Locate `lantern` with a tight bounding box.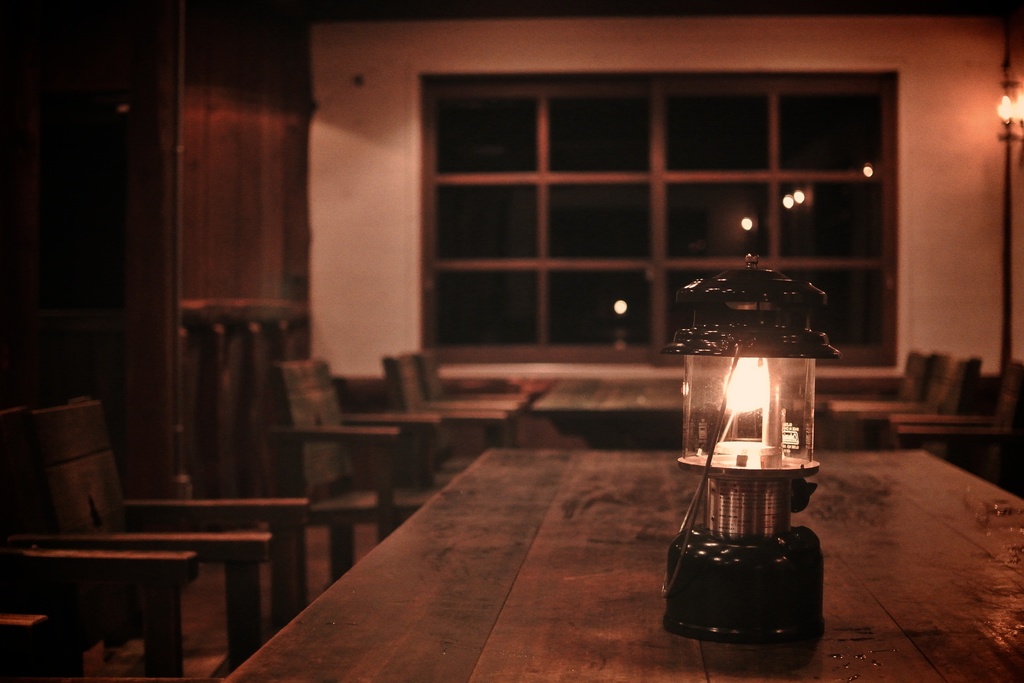
x1=660 y1=253 x2=838 y2=649.
